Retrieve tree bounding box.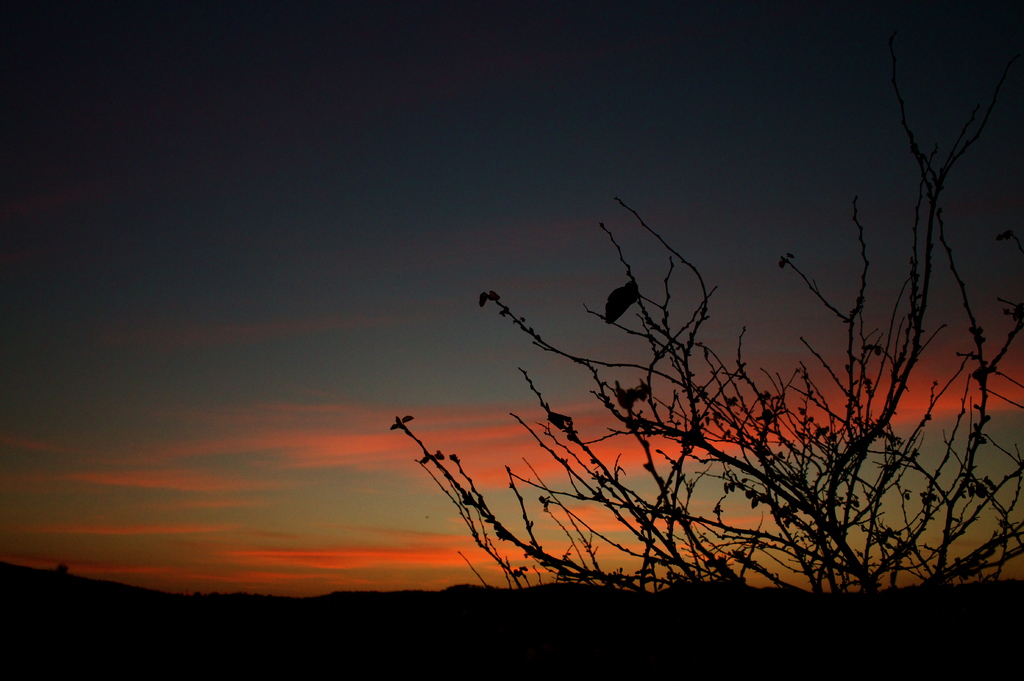
Bounding box: 390:22:1023:680.
